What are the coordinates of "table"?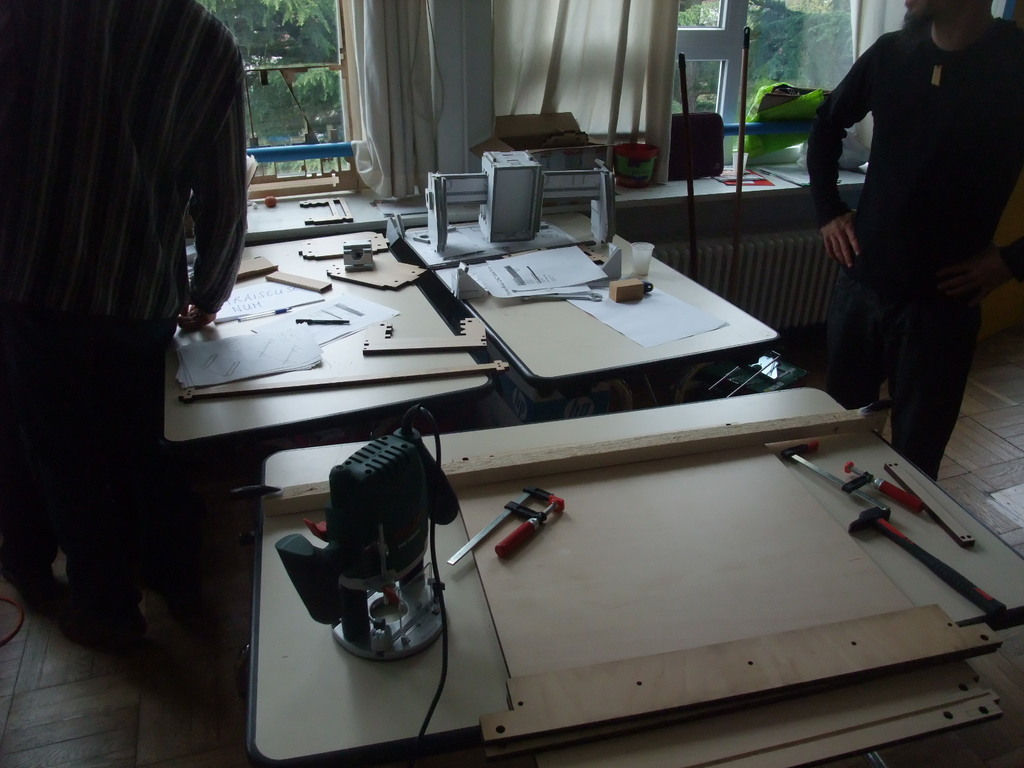
168 230 485 444.
